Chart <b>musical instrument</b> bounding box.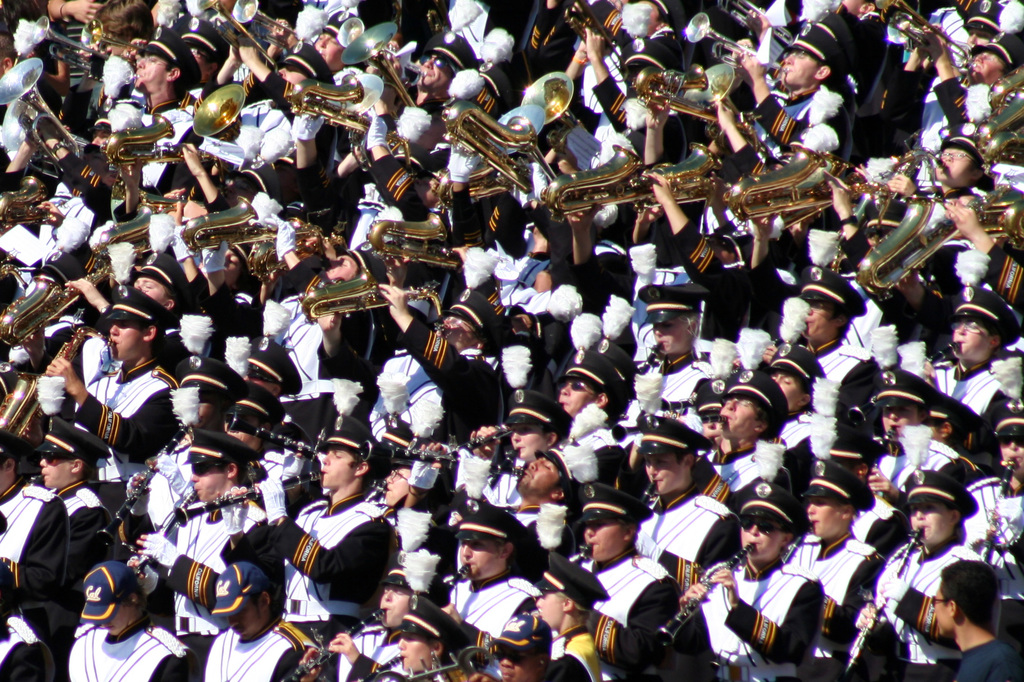
Charted: bbox=(521, 70, 600, 187).
